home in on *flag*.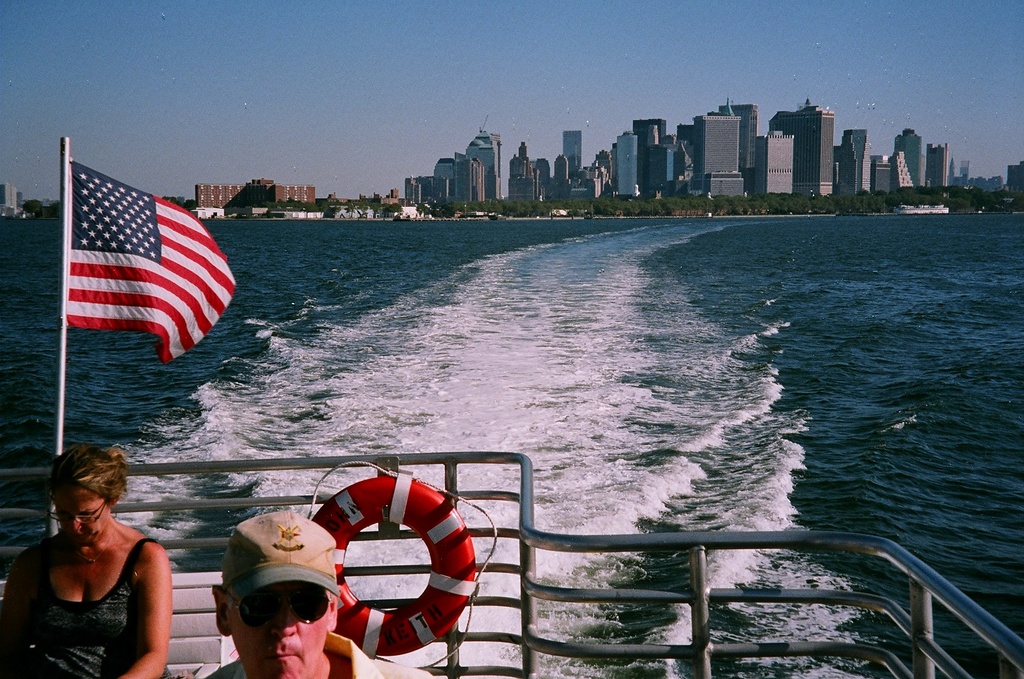
Homed in at Rect(70, 170, 240, 389).
